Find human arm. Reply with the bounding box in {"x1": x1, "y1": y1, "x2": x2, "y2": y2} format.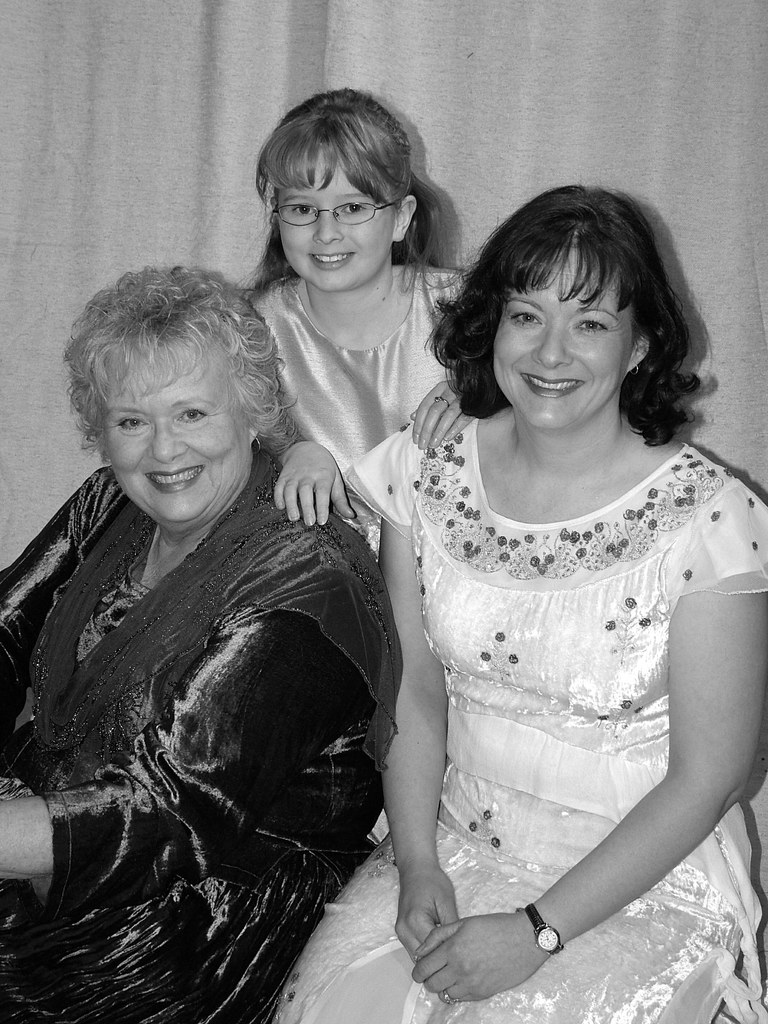
{"x1": 0, "y1": 466, "x2": 116, "y2": 662}.
